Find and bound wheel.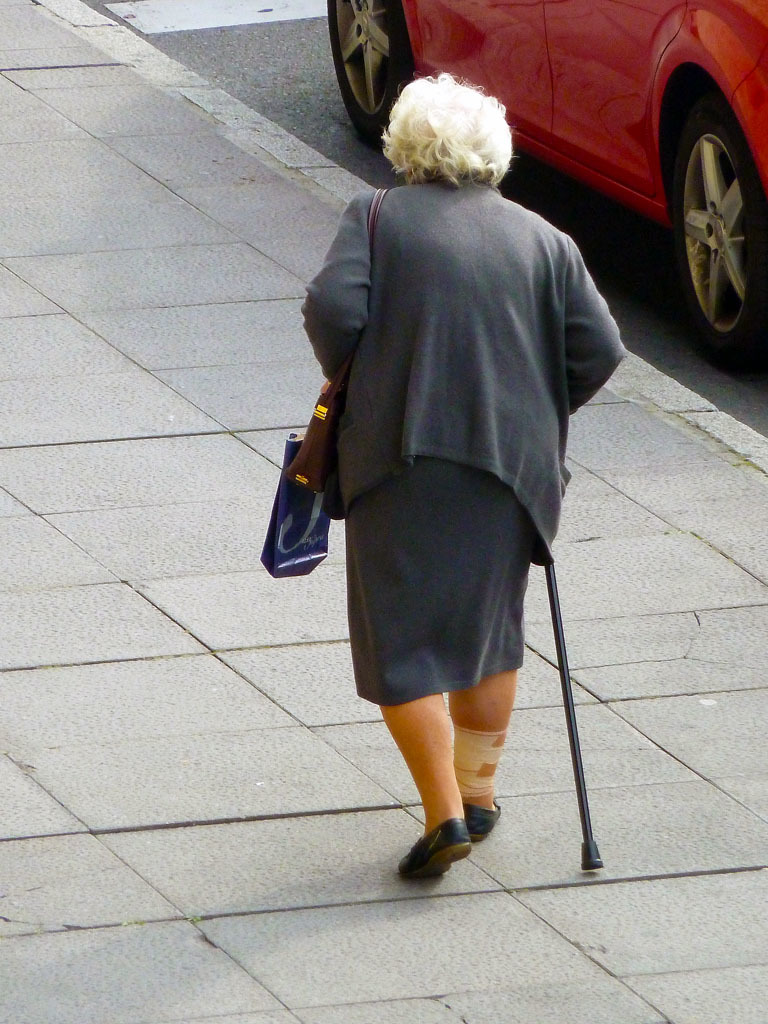
Bound: 325 0 414 141.
